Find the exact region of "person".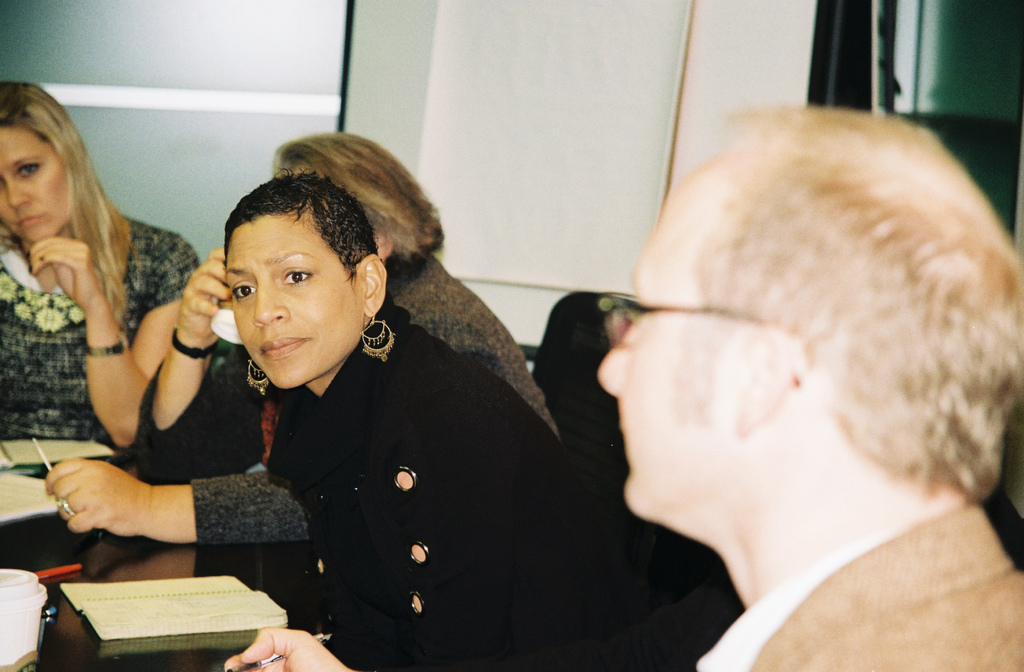
Exact region: 35,124,566,544.
